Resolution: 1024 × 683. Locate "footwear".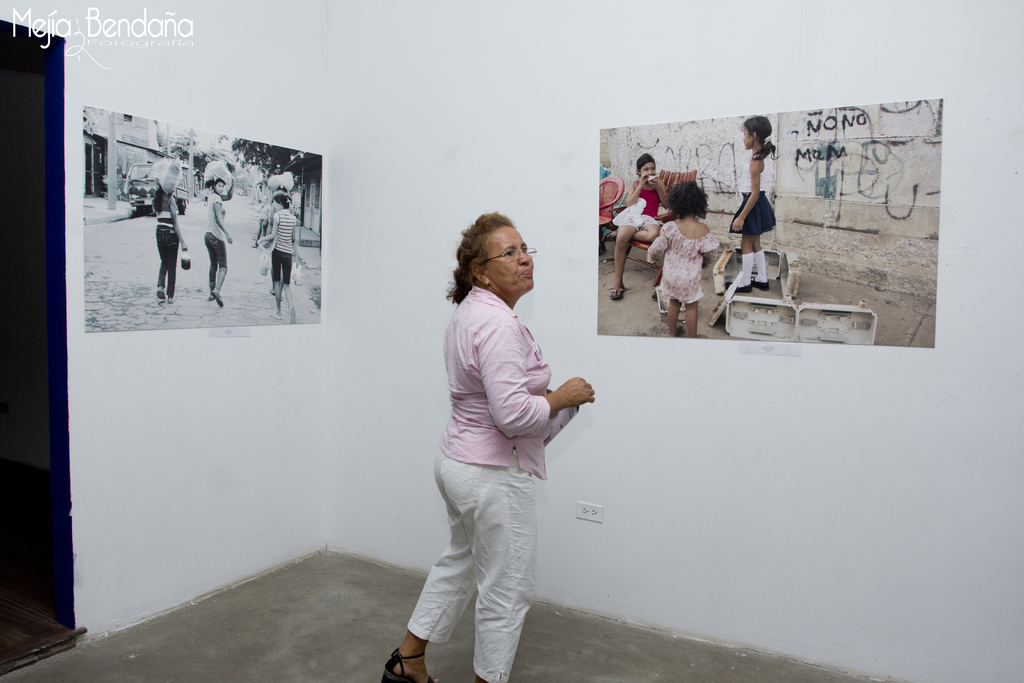
[left=750, top=278, right=770, bottom=290].
